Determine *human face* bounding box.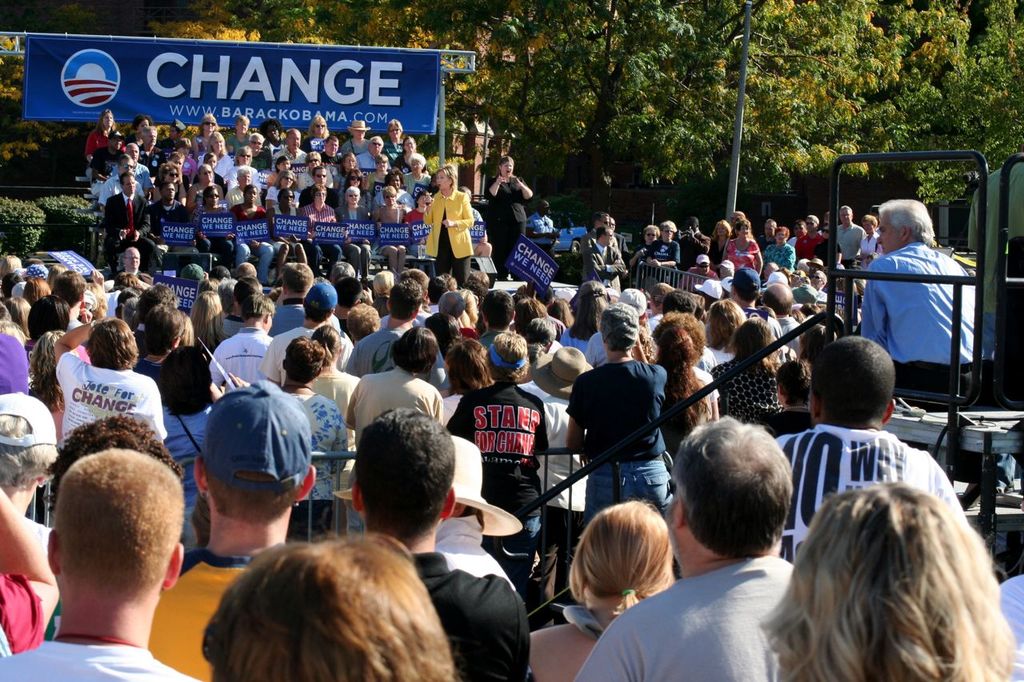
Determined: (left=206, top=186, right=218, bottom=209).
